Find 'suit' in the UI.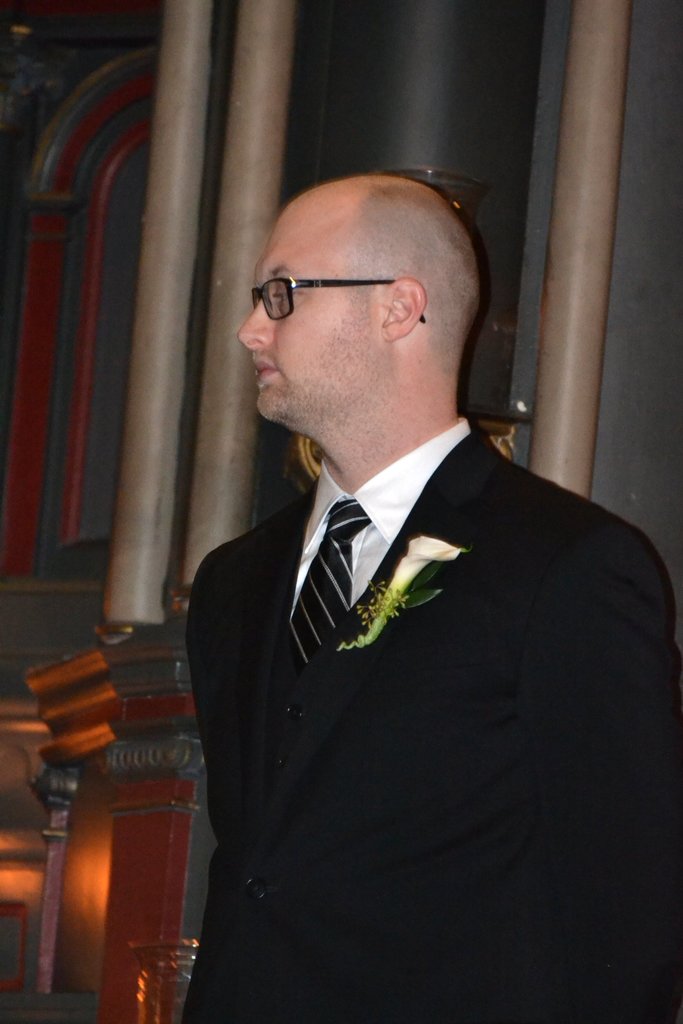
UI element at <bbox>172, 374, 625, 899</bbox>.
